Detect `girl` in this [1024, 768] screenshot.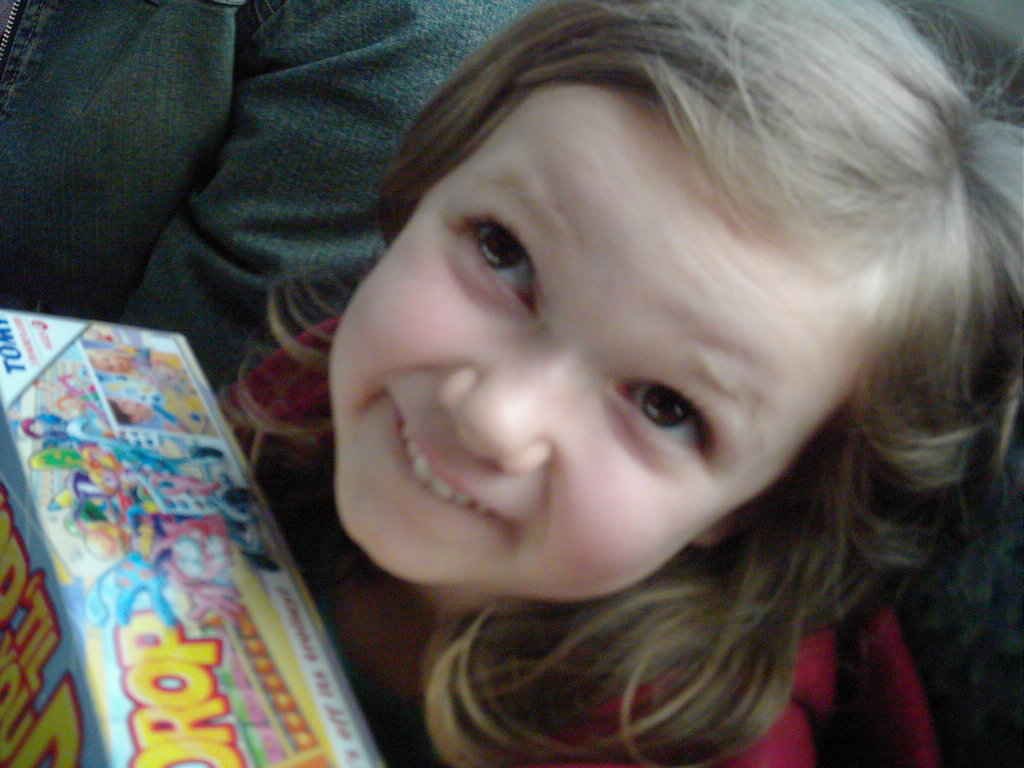
Detection: [220, 0, 1023, 767].
